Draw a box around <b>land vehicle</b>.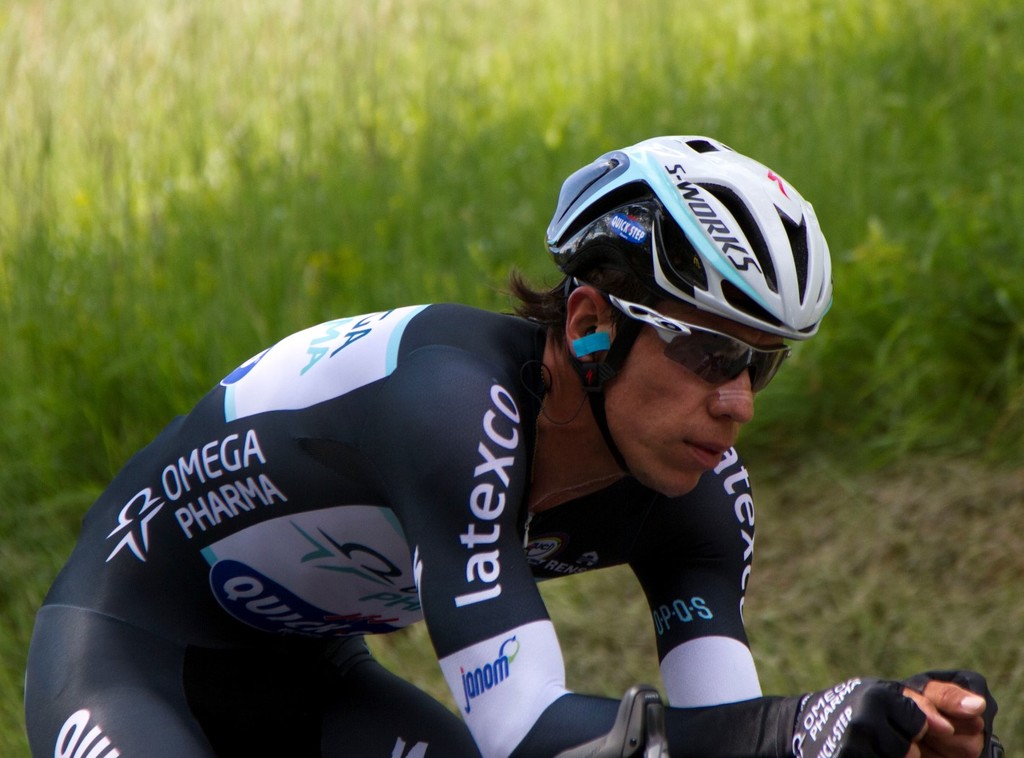
bbox=[551, 689, 1004, 757].
